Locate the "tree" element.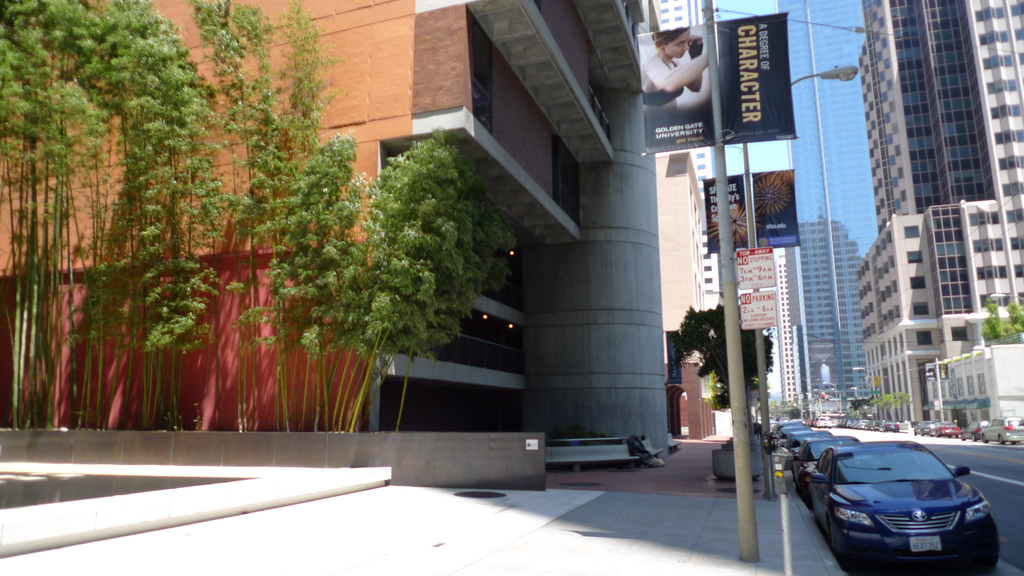
Element bbox: [980, 293, 1023, 343].
